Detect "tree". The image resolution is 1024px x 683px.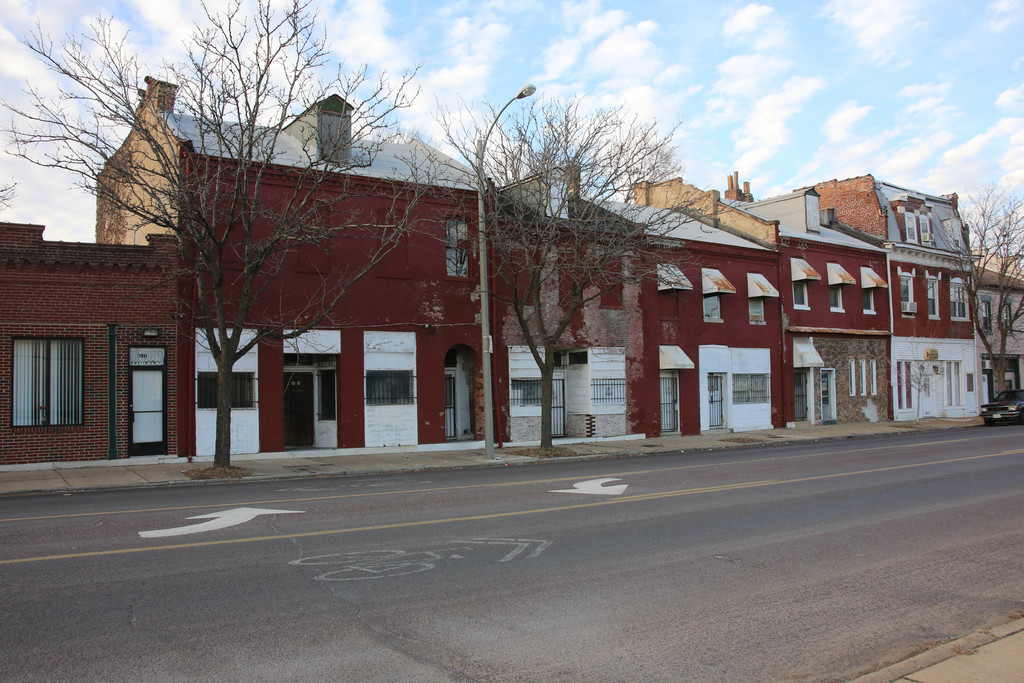
940 181 1023 423.
